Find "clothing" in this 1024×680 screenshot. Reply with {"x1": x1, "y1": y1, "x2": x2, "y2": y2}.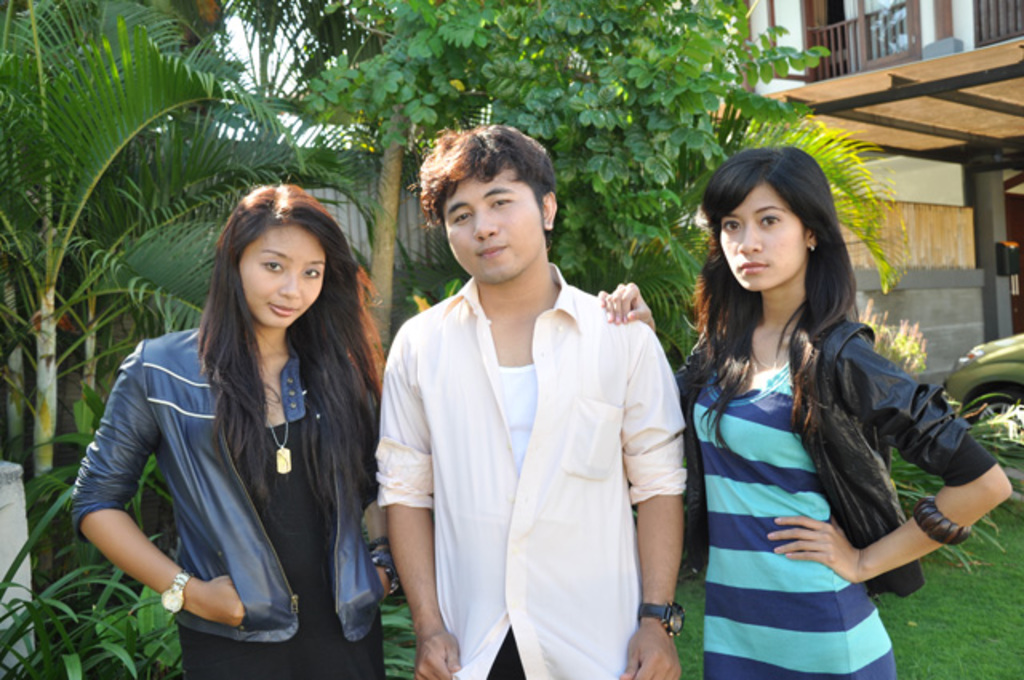
{"x1": 64, "y1": 306, "x2": 398, "y2": 678}.
